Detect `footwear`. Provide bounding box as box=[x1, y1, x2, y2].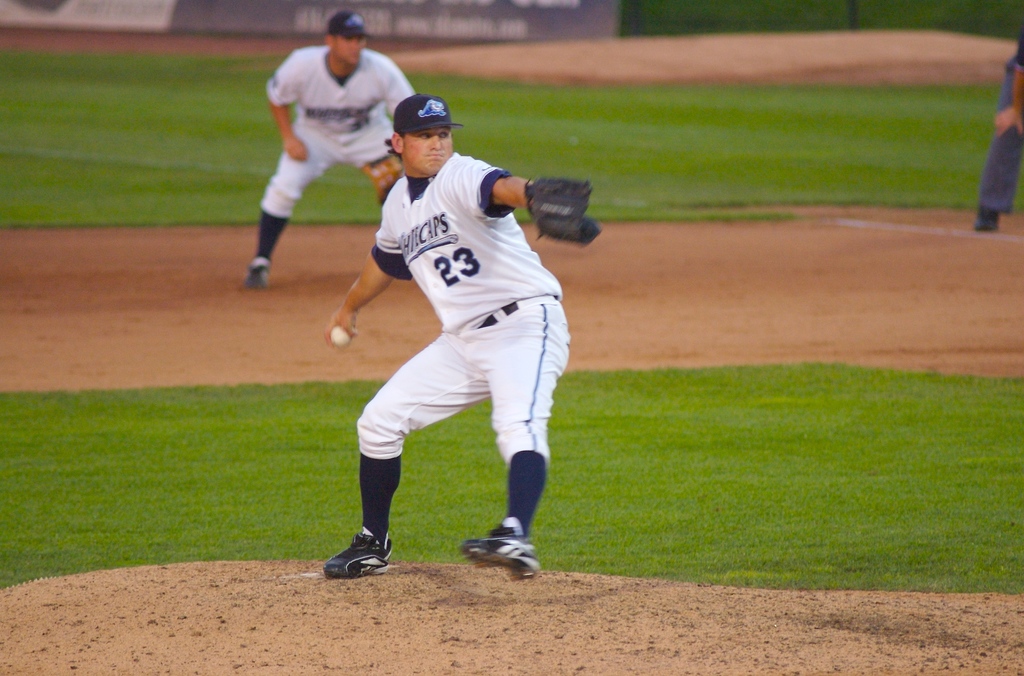
box=[324, 524, 391, 575].
